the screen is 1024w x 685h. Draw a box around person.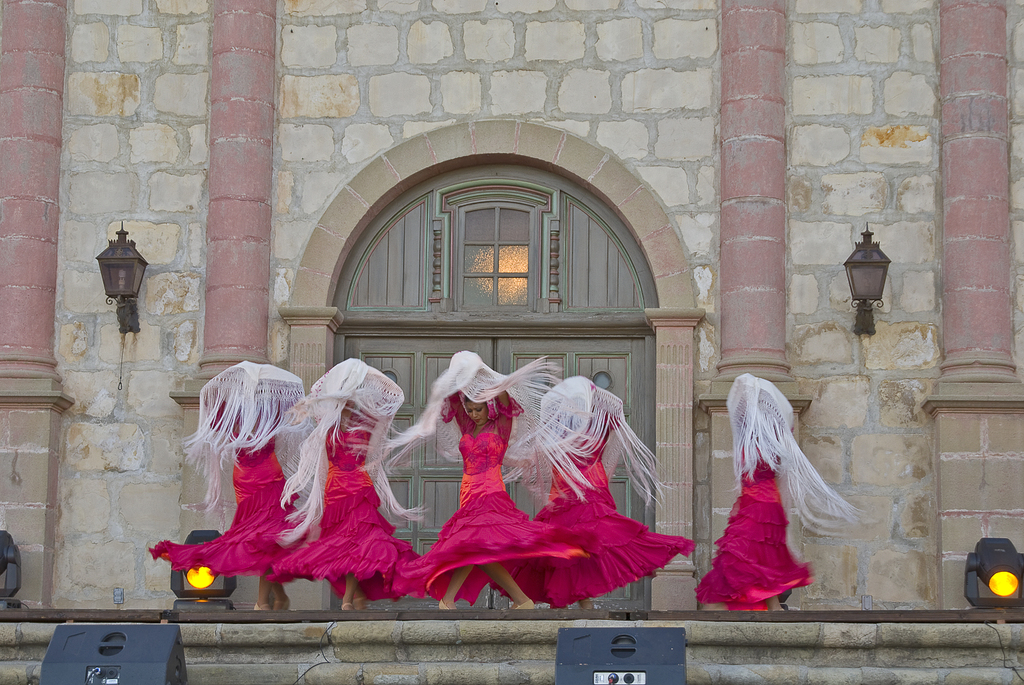
(396,351,586,608).
